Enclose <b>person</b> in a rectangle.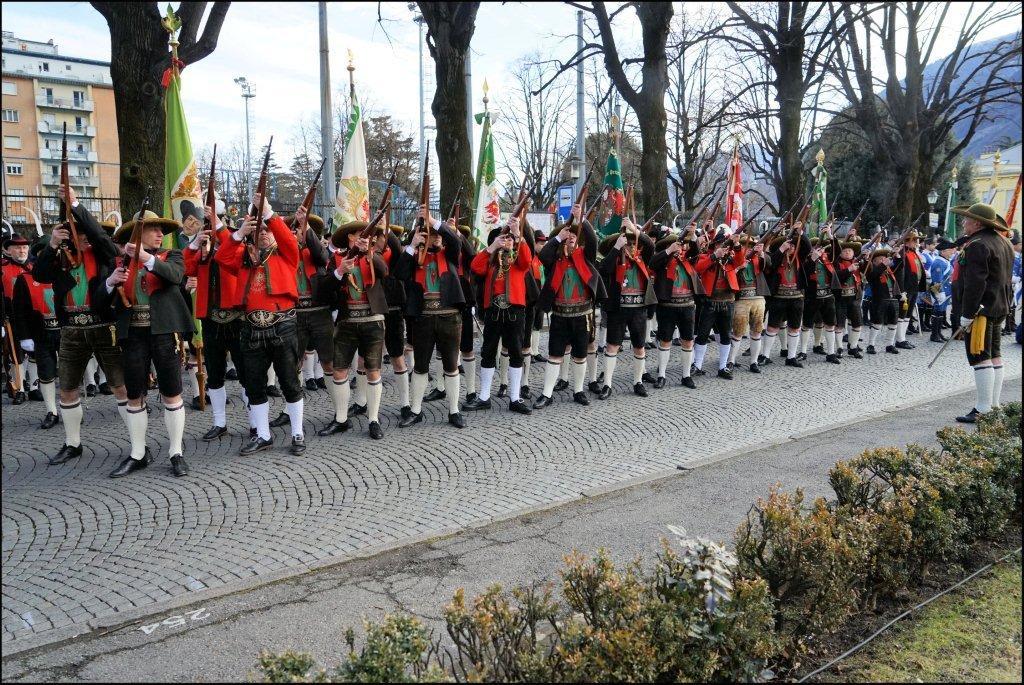
BBox(102, 204, 199, 481).
